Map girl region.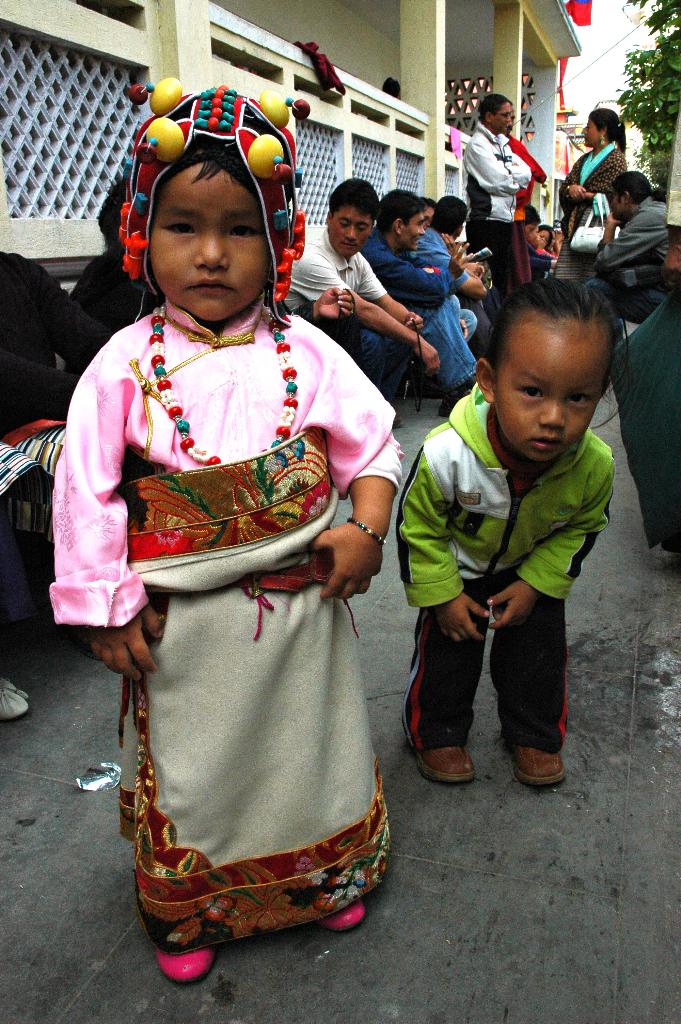
Mapped to [392, 276, 616, 785].
